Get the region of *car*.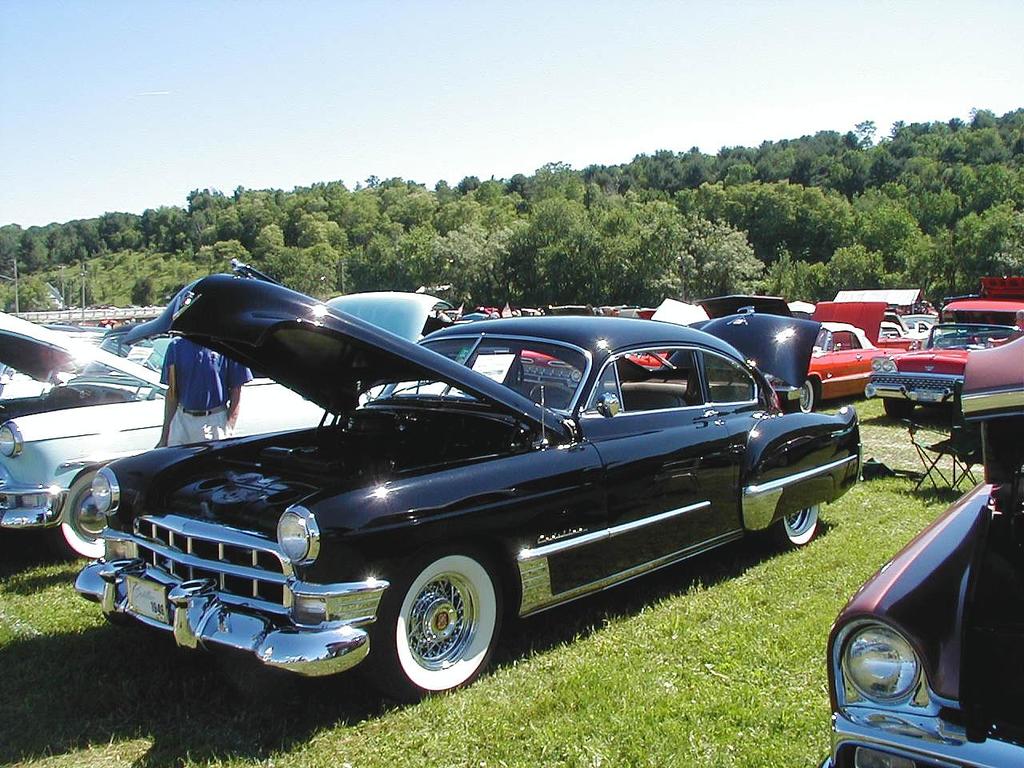
819 334 1023 767.
